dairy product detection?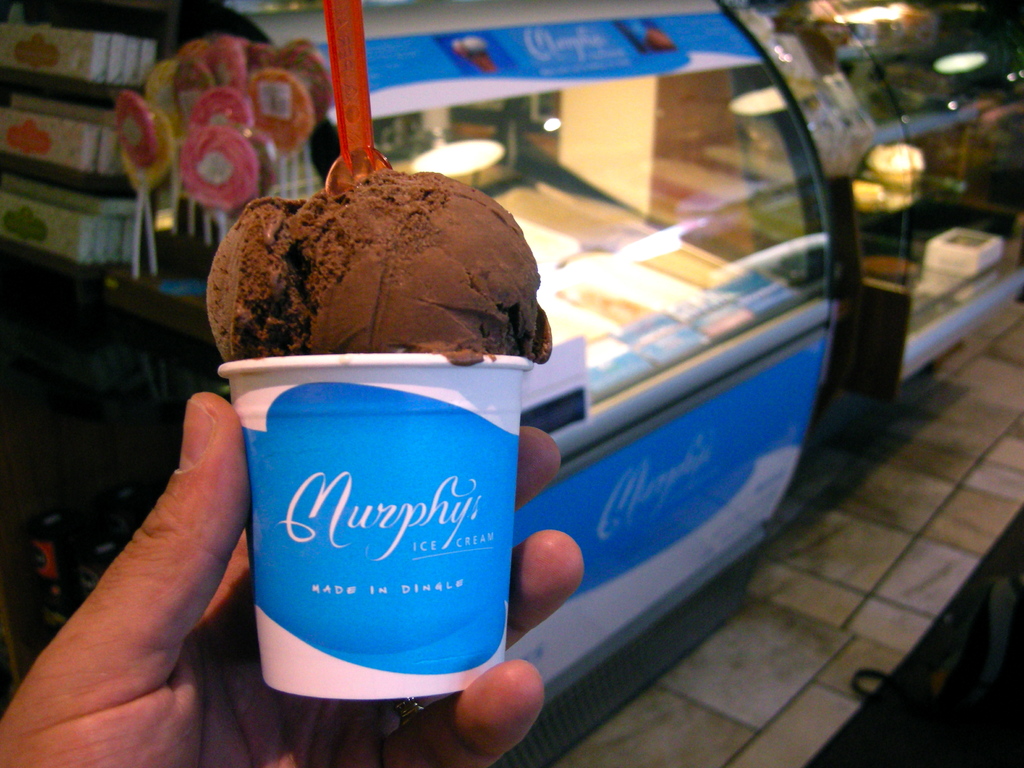
<bbox>557, 274, 655, 332</bbox>
